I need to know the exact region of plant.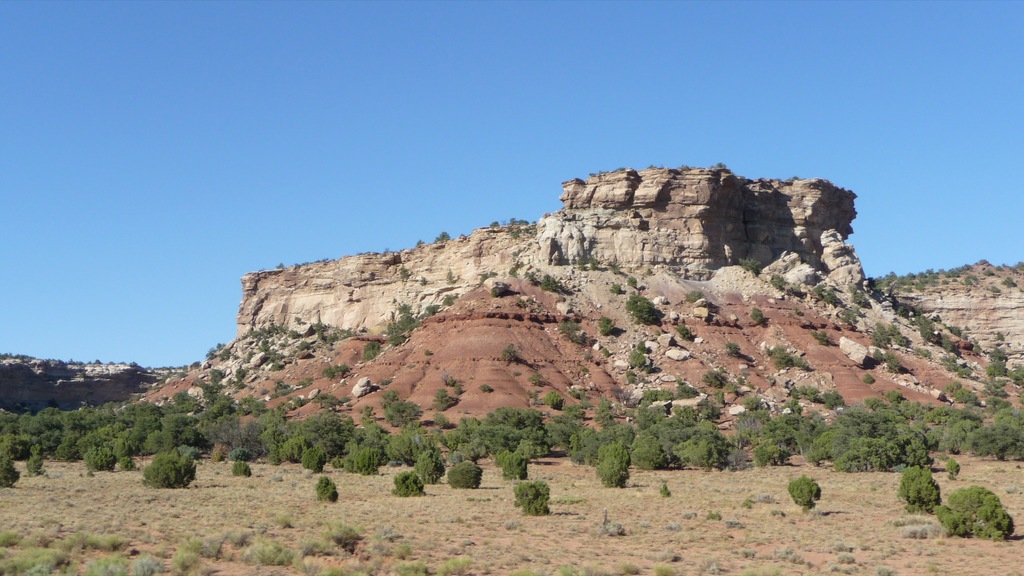
Region: left=272, top=509, right=291, bottom=524.
